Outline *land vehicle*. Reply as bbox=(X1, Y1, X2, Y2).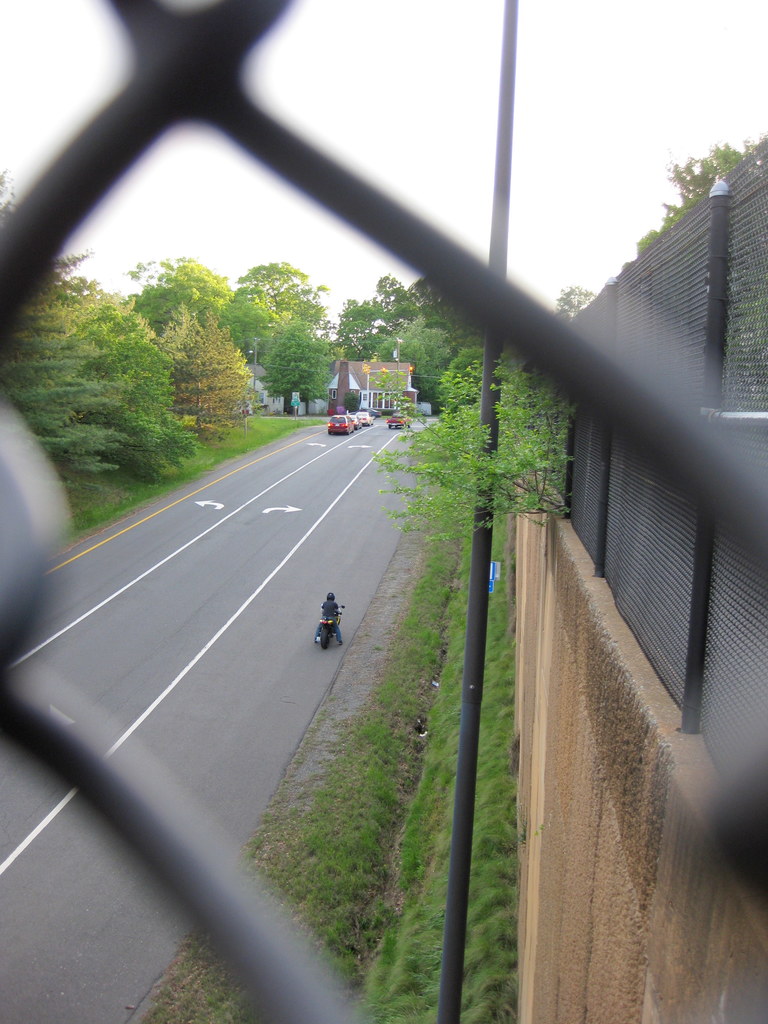
bbox=(317, 607, 343, 646).
